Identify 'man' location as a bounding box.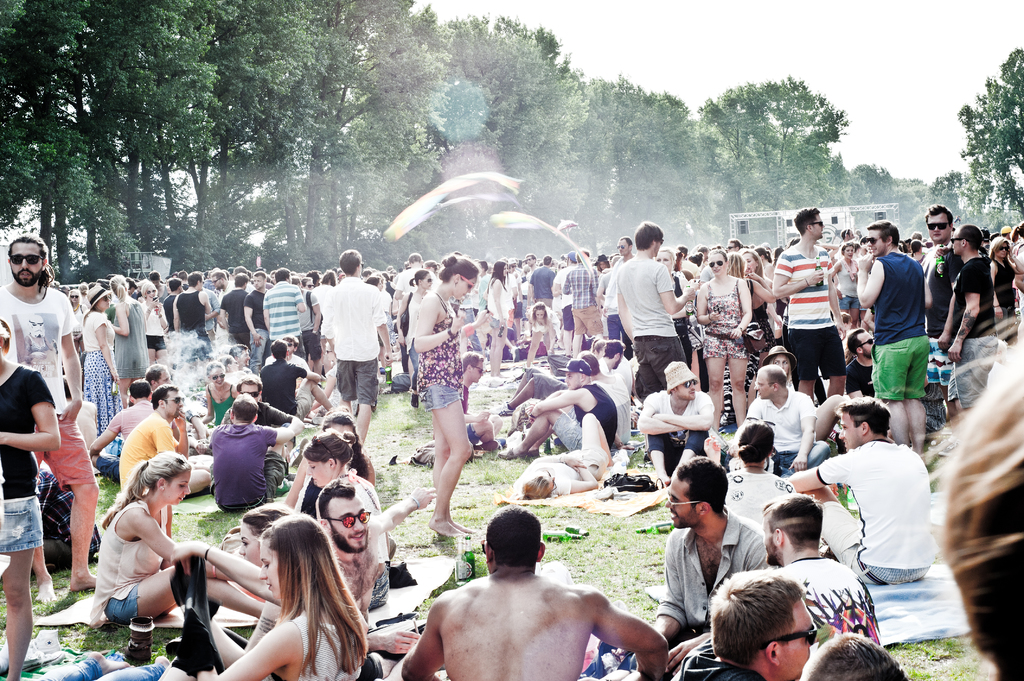
locate(87, 377, 155, 485).
